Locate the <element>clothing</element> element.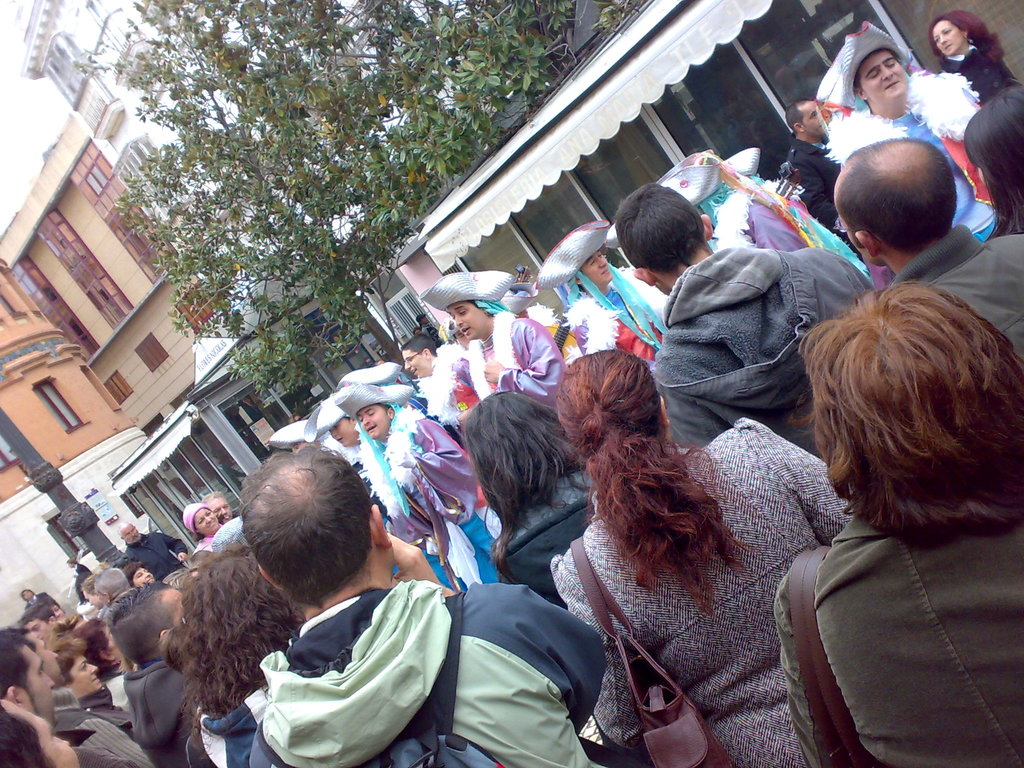
Element bbox: region(785, 140, 840, 229).
